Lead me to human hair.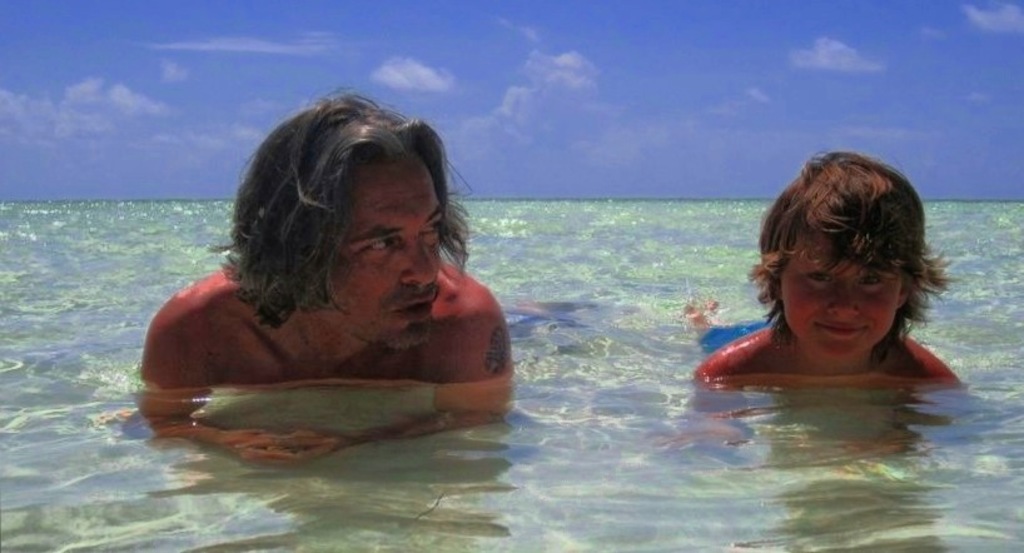
Lead to crop(213, 96, 447, 348).
